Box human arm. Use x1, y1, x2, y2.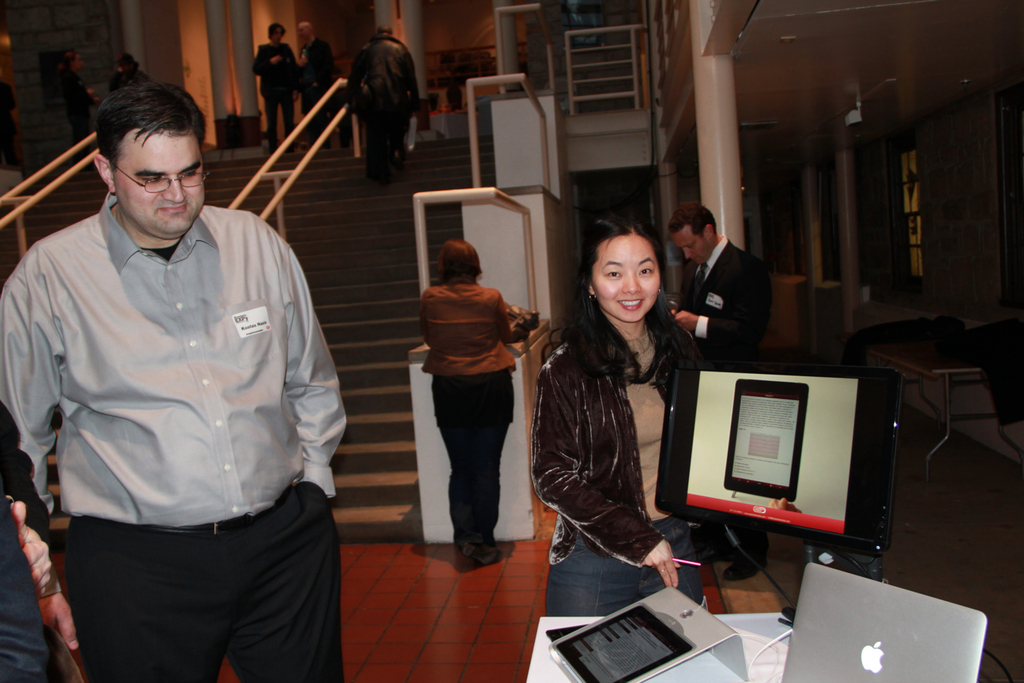
420, 286, 430, 352.
